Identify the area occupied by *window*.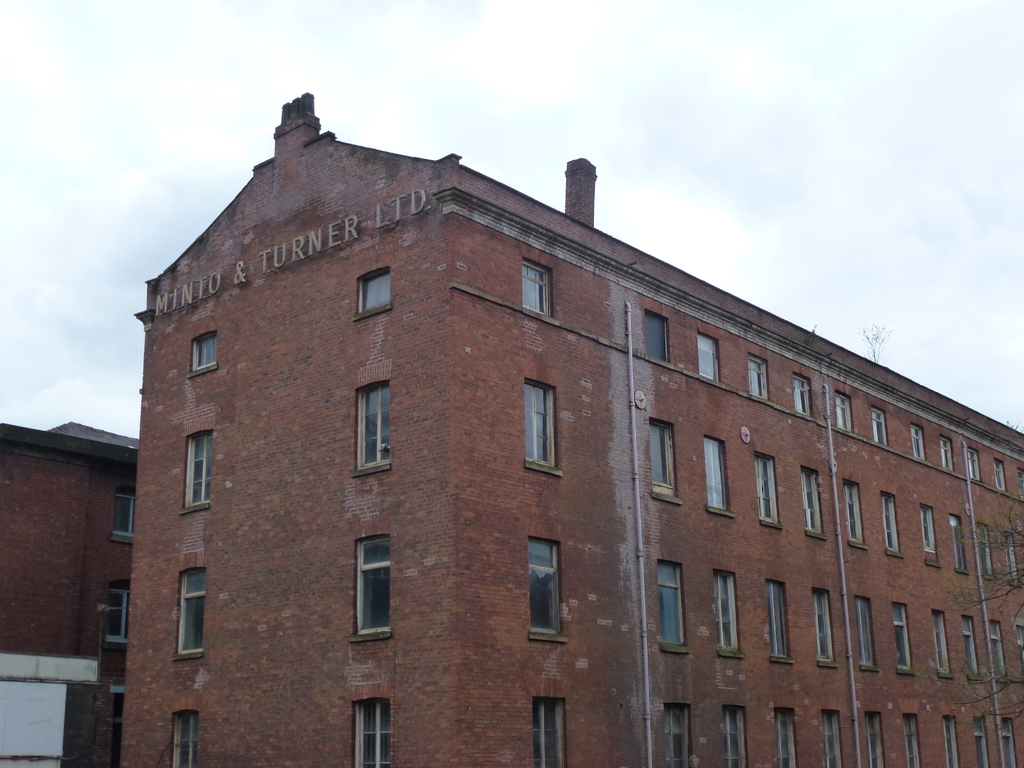
Area: [840,483,863,548].
